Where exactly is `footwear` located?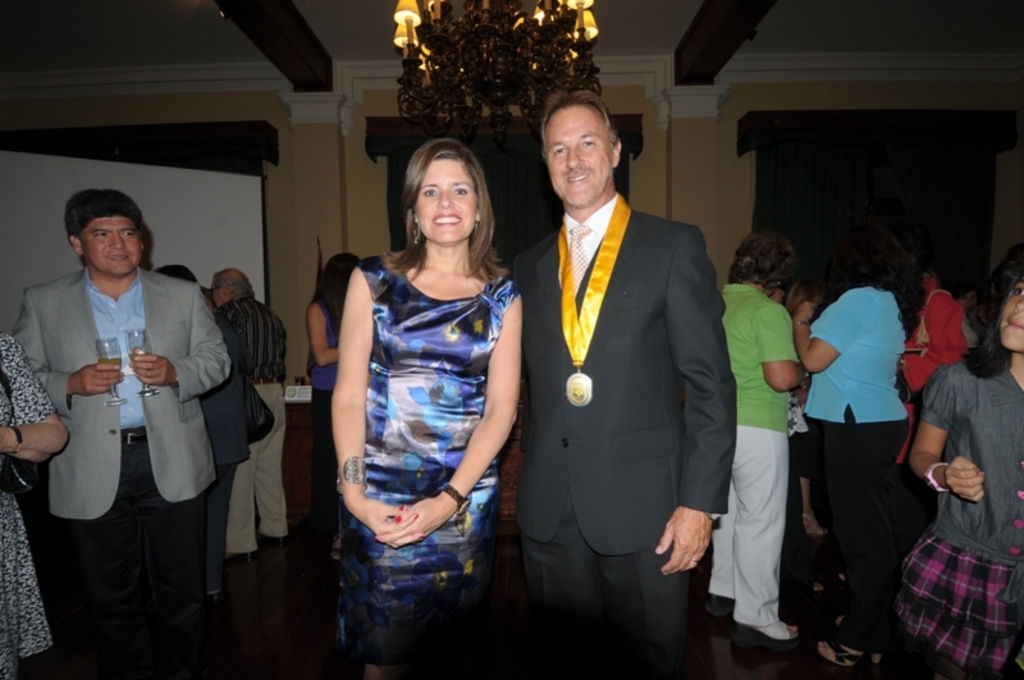
Its bounding box is bbox(803, 515, 832, 542).
